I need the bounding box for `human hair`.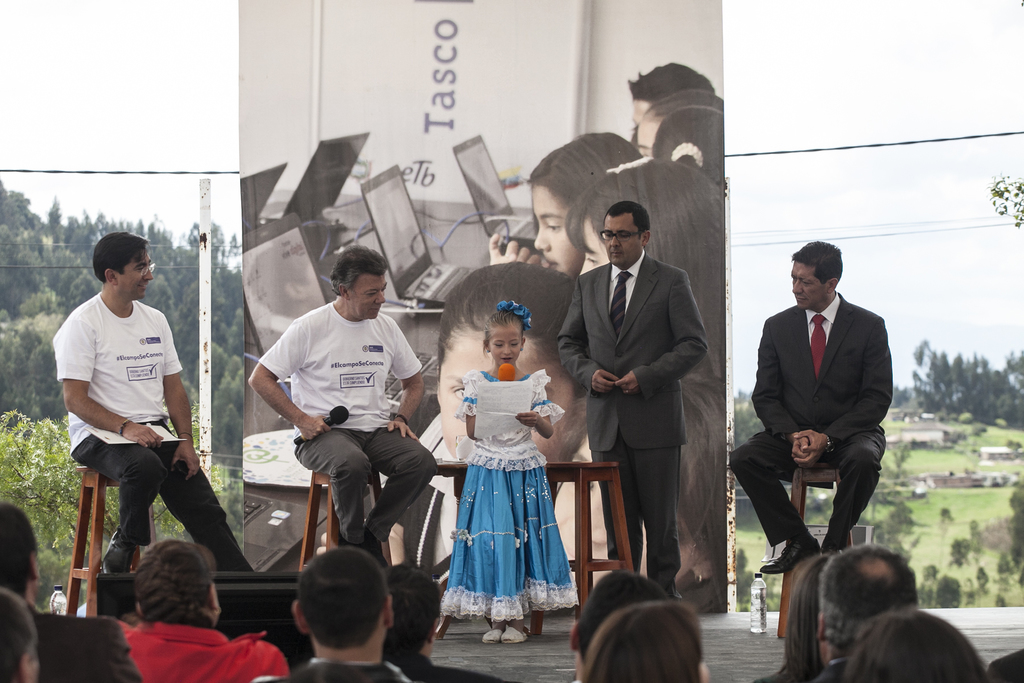
Here it is: Rect(579, 568, 673, 654).
